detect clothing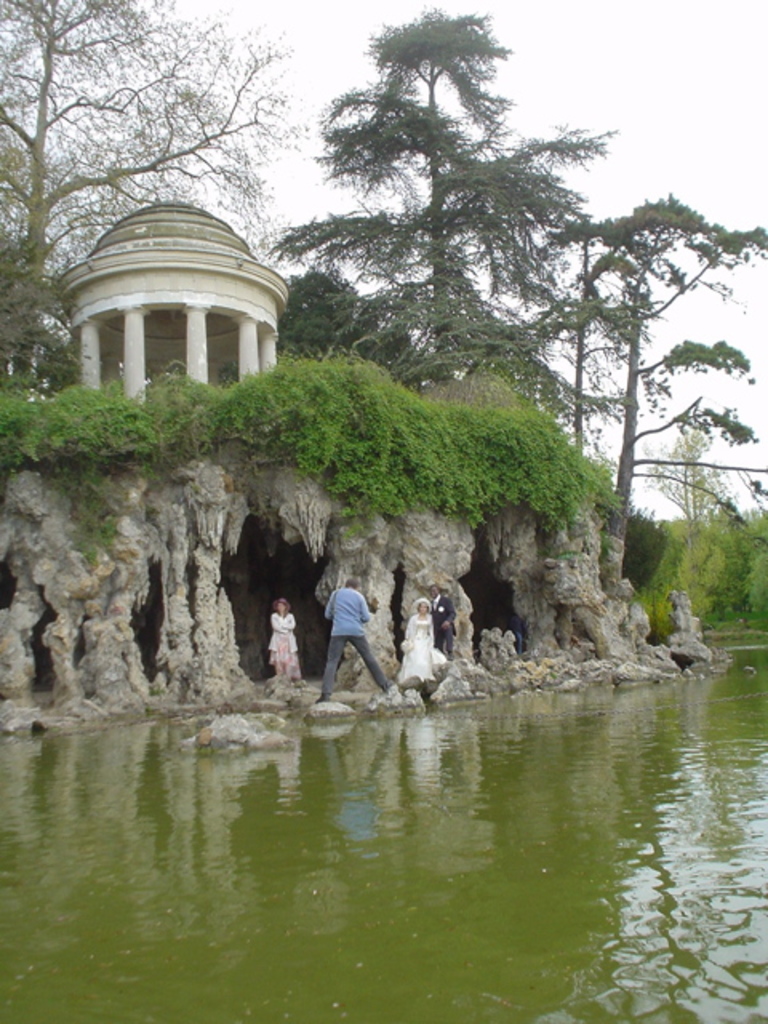
Rect(317, 582, 384, 702)
